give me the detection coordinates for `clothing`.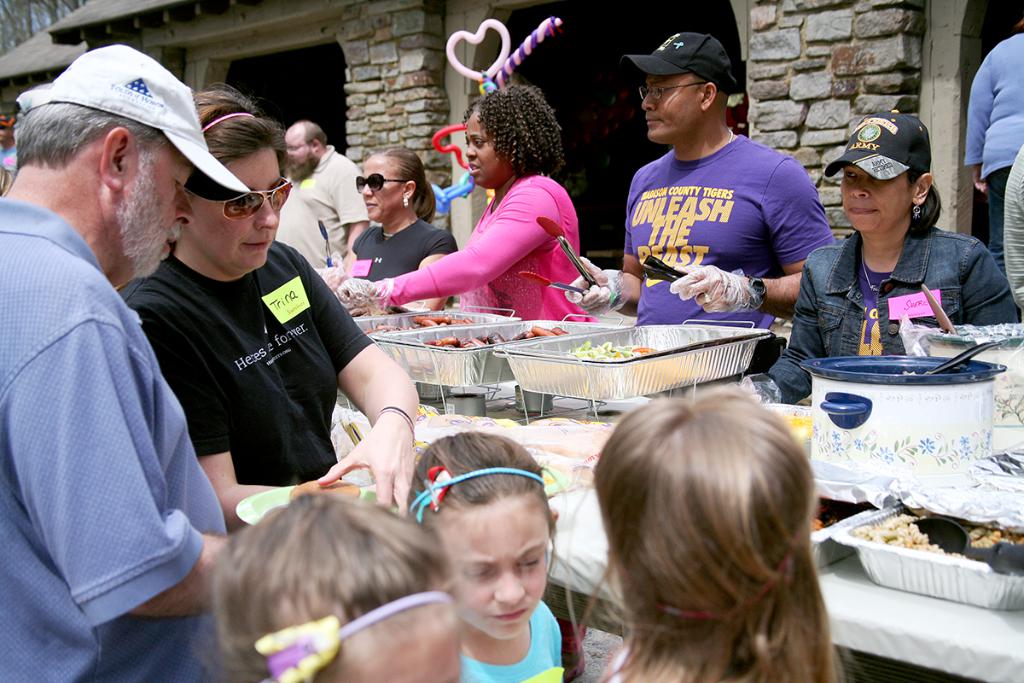
l=273, t=140, r=369, b=270.
